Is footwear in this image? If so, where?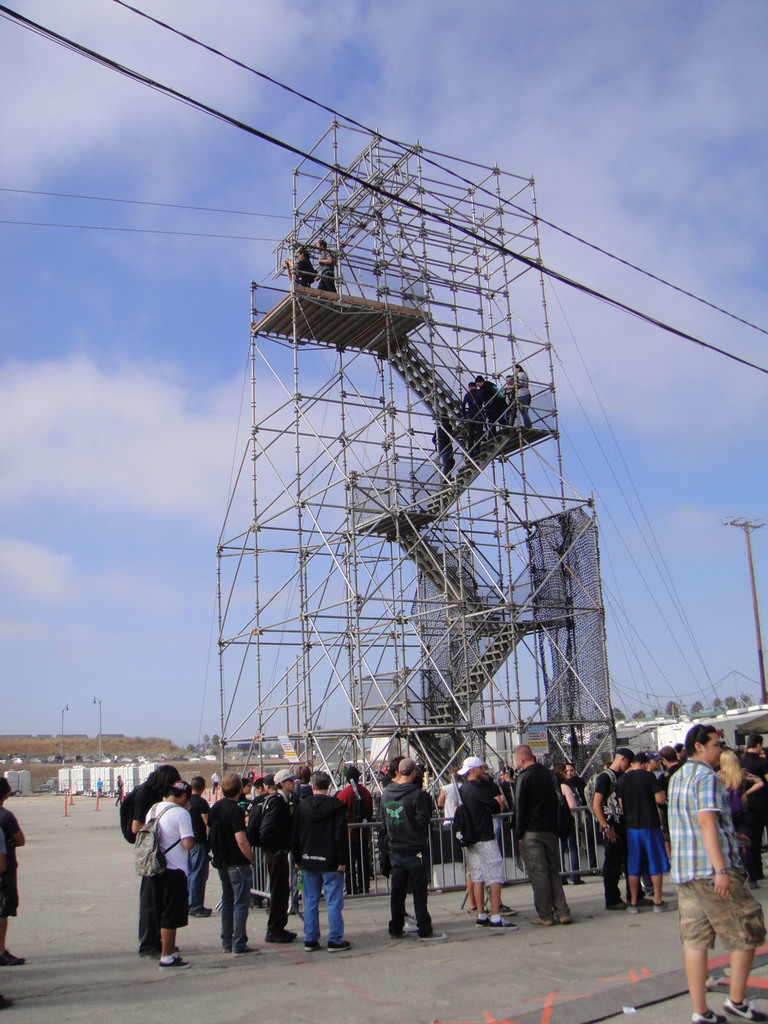
Yes, at (0, 949, 27, 963).
